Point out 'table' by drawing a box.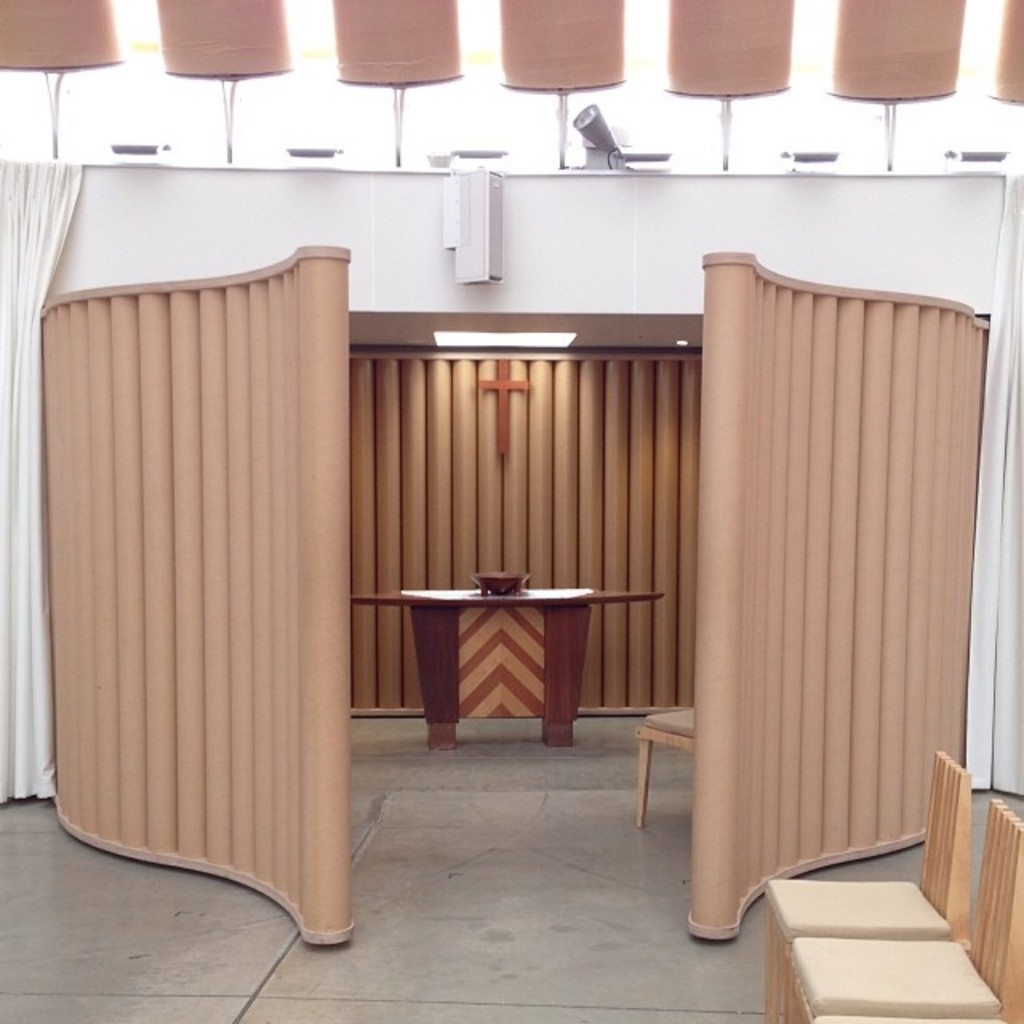
354 582 664 754.
